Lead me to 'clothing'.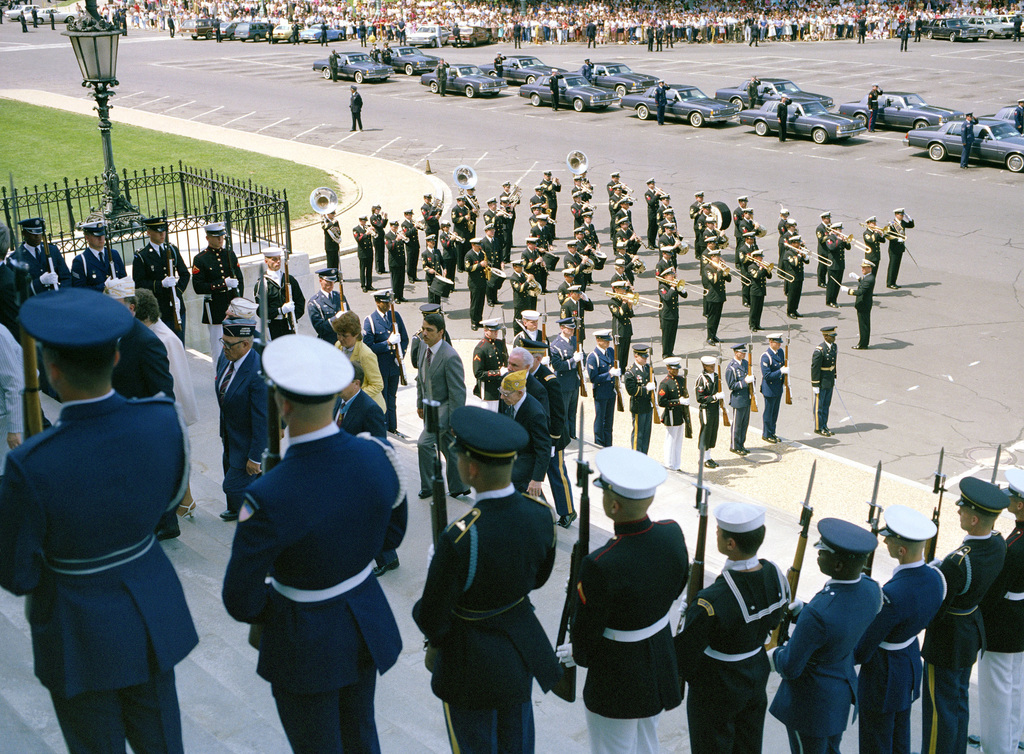
Lead to region(724, 359, 749, 448).
